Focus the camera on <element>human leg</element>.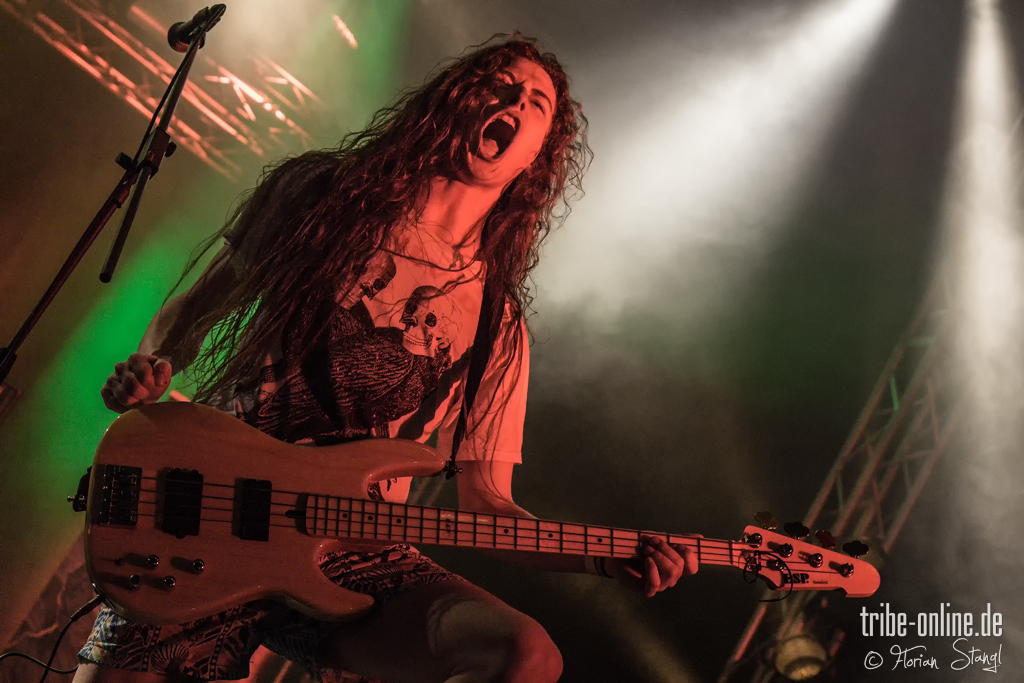
Focus region: select_region(70, 606, 258, 682).
